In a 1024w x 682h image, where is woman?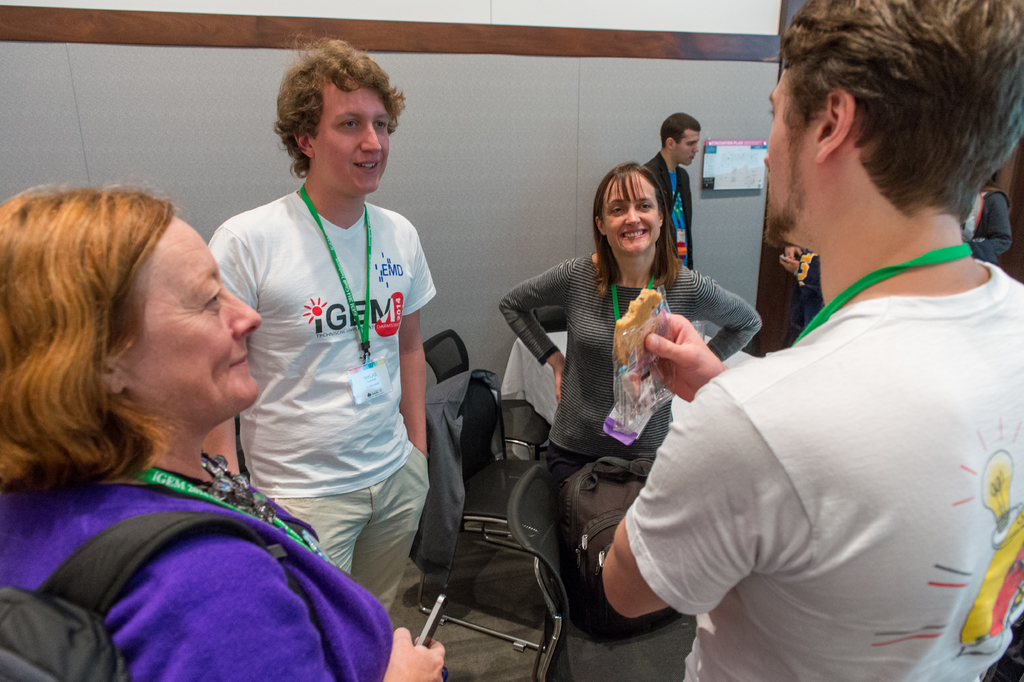
detection(3, 156, 369, 664).
